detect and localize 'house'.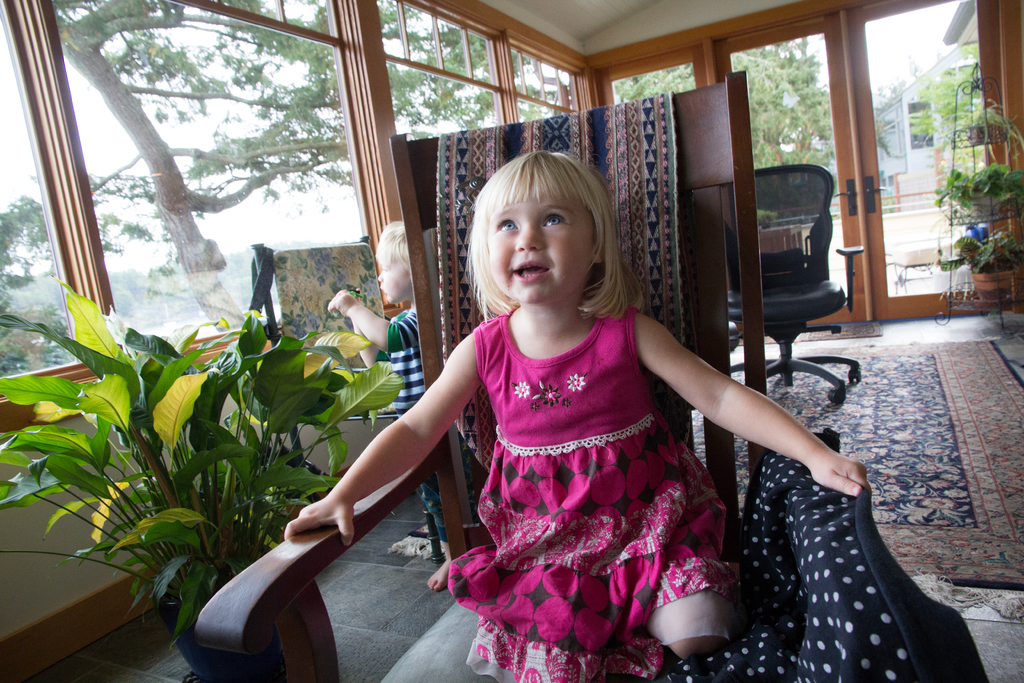
Localized at 1, 0, 1023, 682.
